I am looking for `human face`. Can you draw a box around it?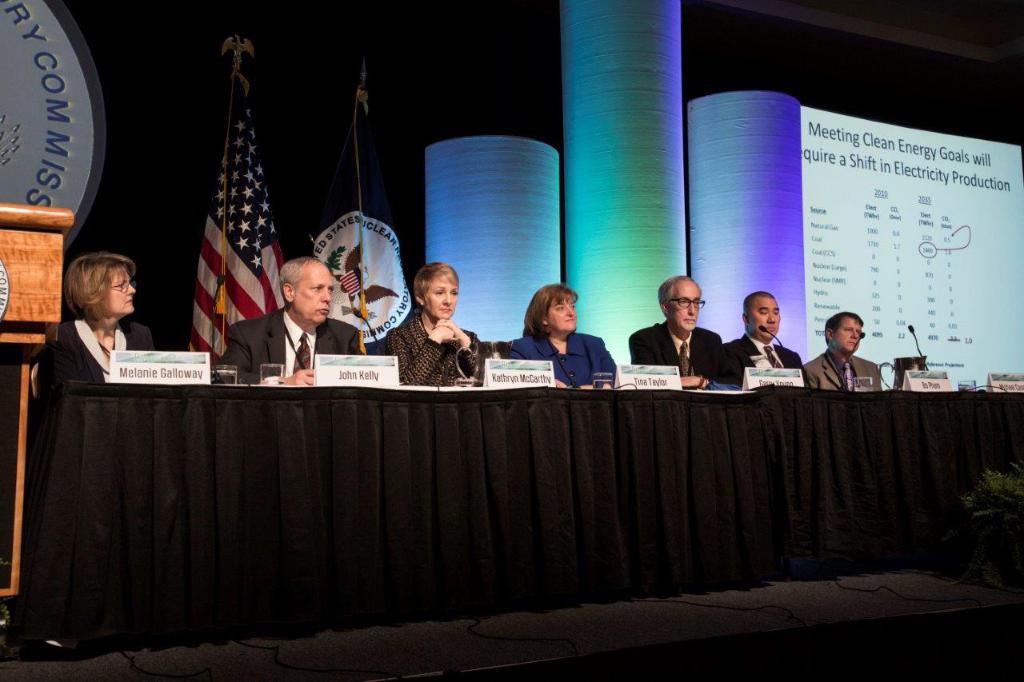
Sure, the bounding box is left=420, top=277, right=457, bottom=321.
